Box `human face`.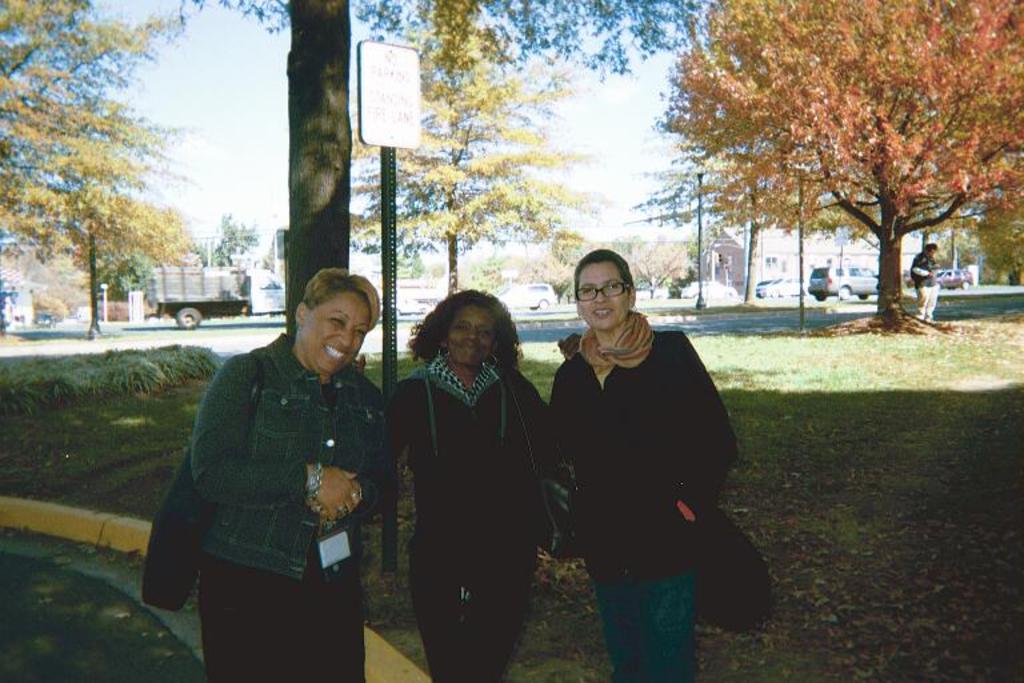
[304, 293, 372, 374].
